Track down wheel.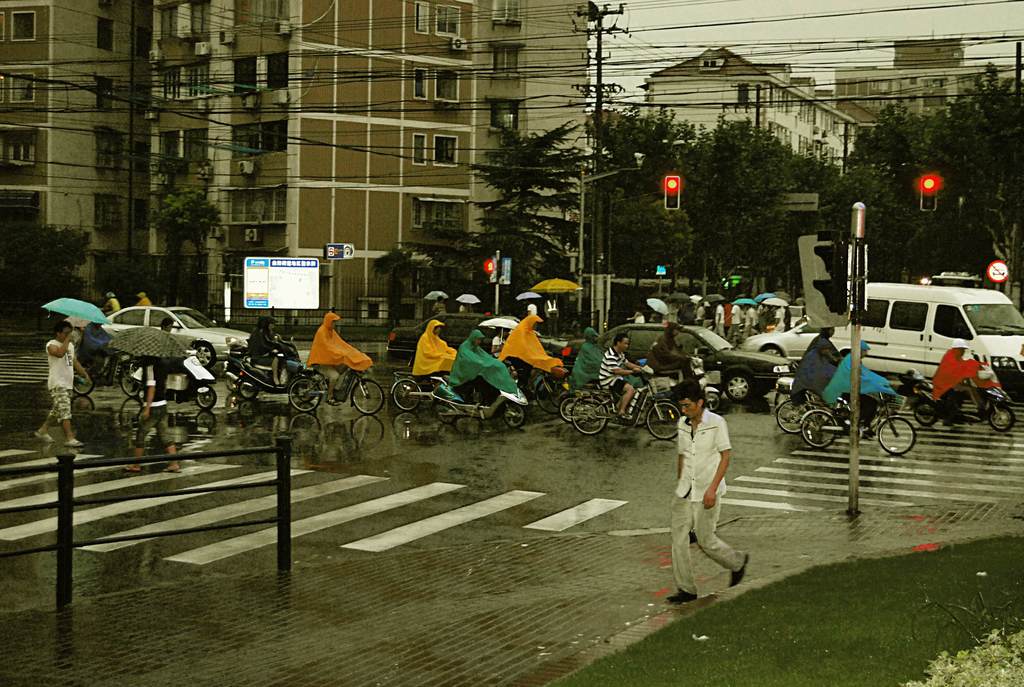
Tracked to x1=433, y1=395, x2=456, y2=426.
